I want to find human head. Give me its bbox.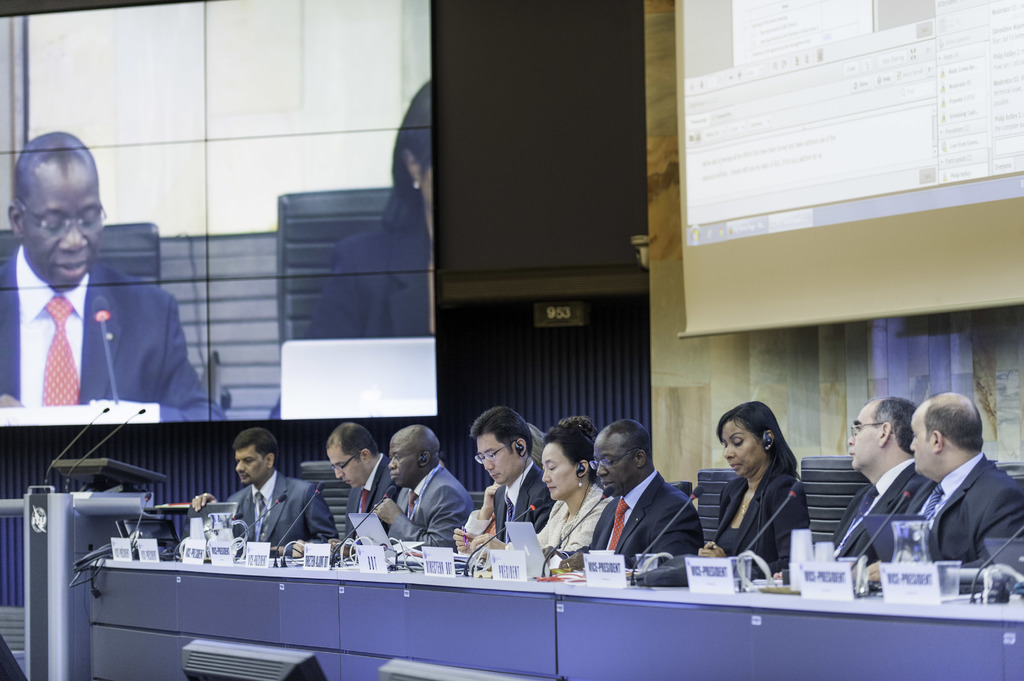
{"left": 536, "top": 426, "right": 599, "bottom": 501}.
